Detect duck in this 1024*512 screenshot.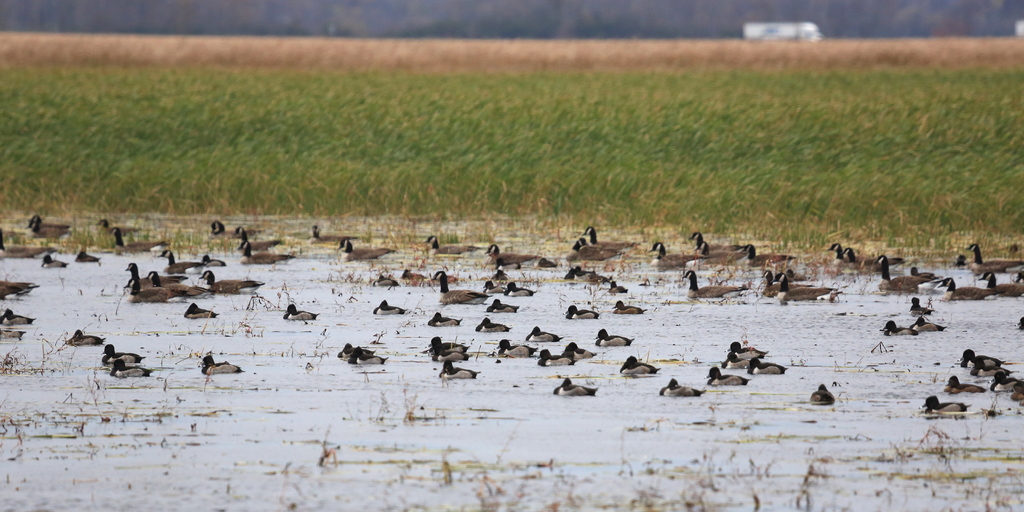
Detection: rect(424, 311, 465, 330).
